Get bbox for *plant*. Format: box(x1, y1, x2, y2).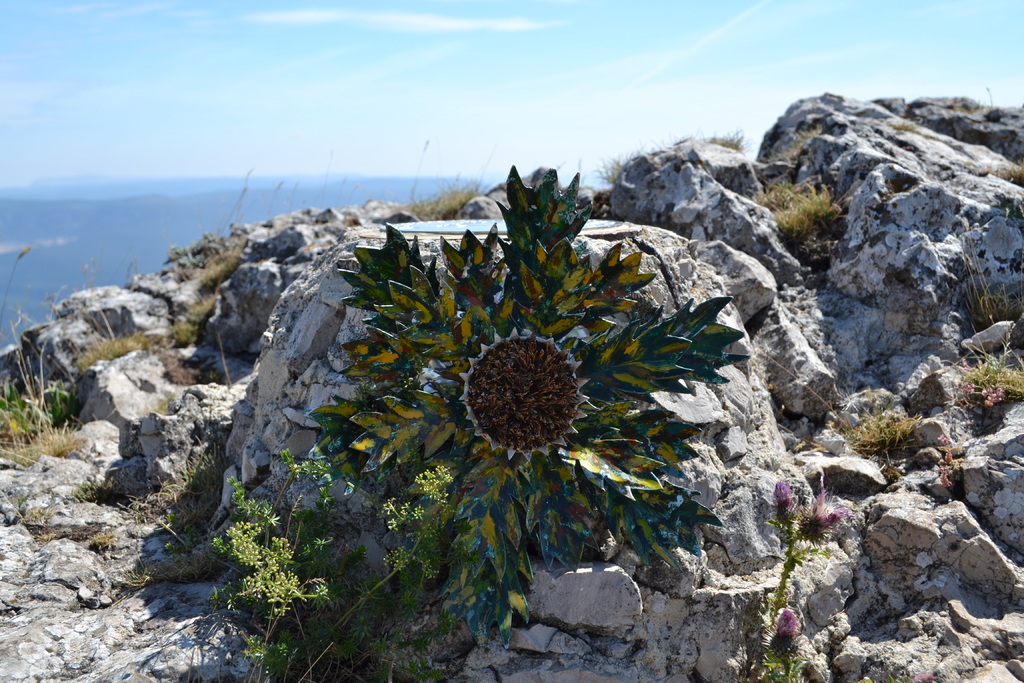
box(68, 327, 157, 383).
